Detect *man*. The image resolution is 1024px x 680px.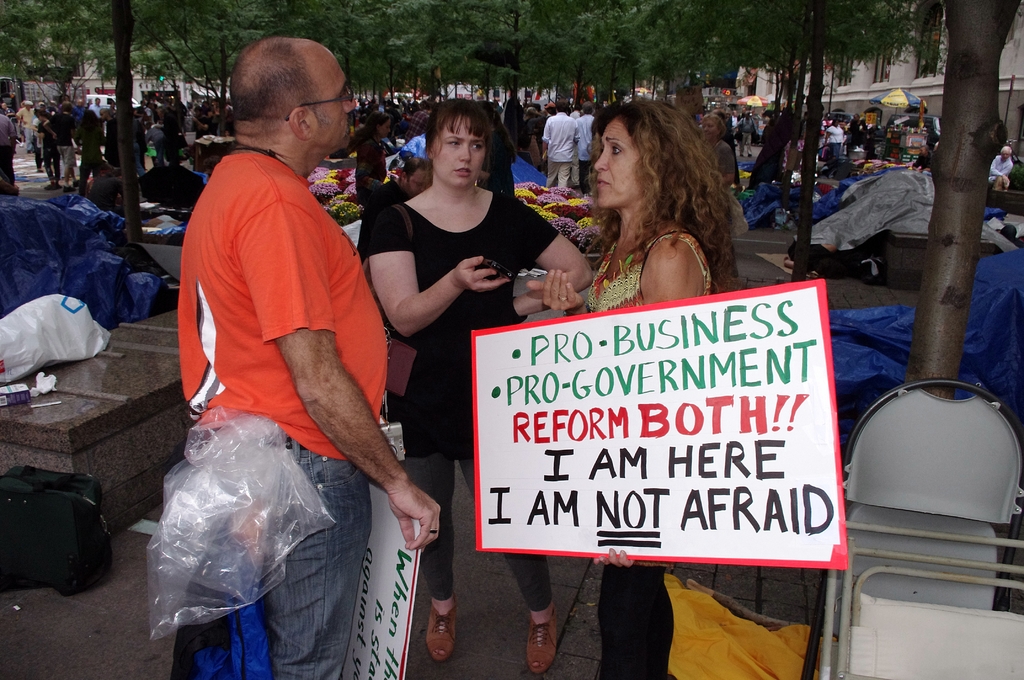
region(538, 95, 581, 190).
